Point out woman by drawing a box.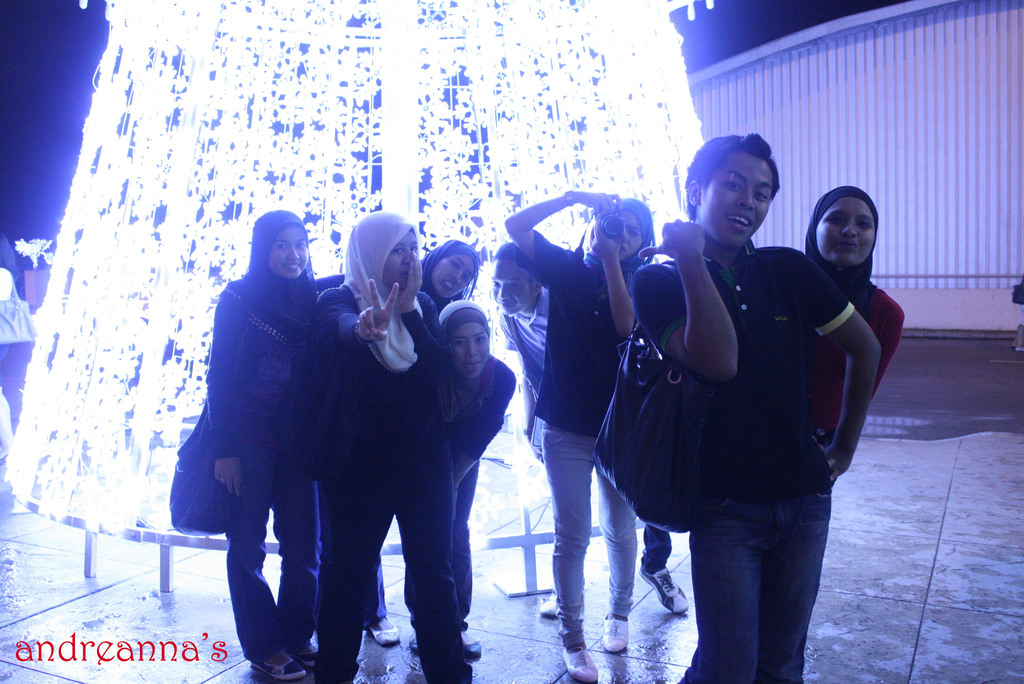
region(186, 204, 372, 671).
